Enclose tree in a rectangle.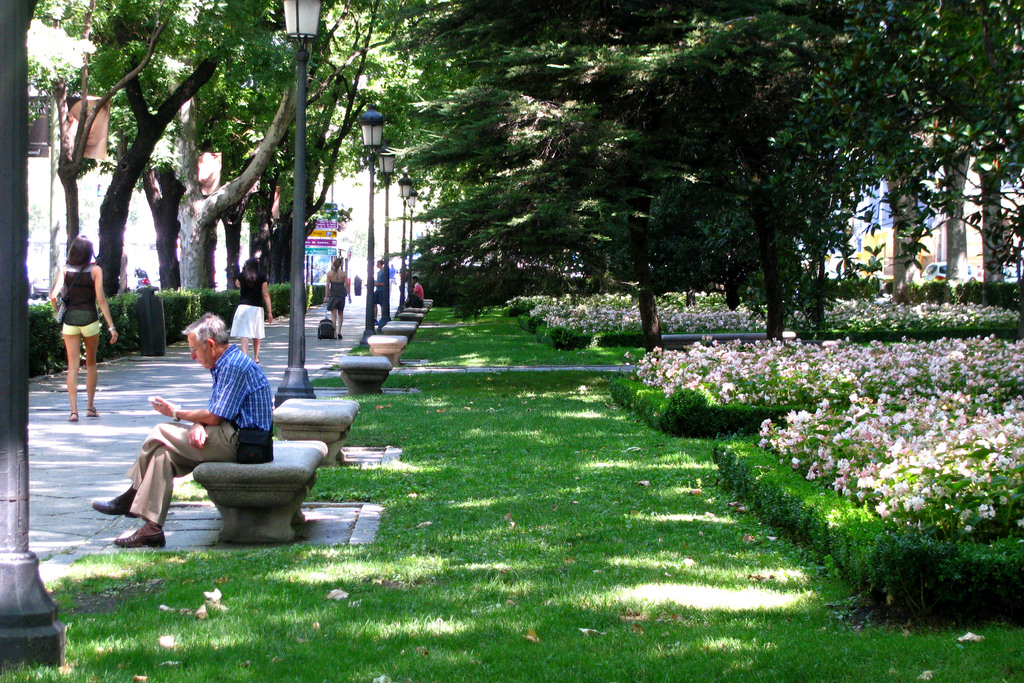
(x1=762, y1=0, x2=977, y2=277).
